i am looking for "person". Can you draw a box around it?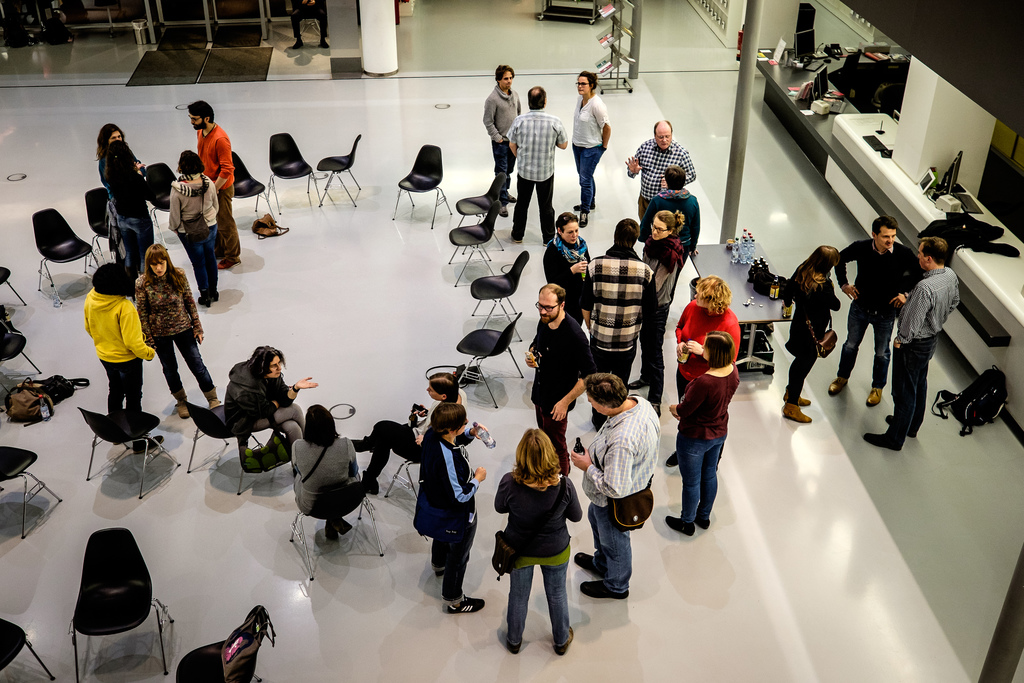
Sure, the bounding box is 892:247:958:450.
